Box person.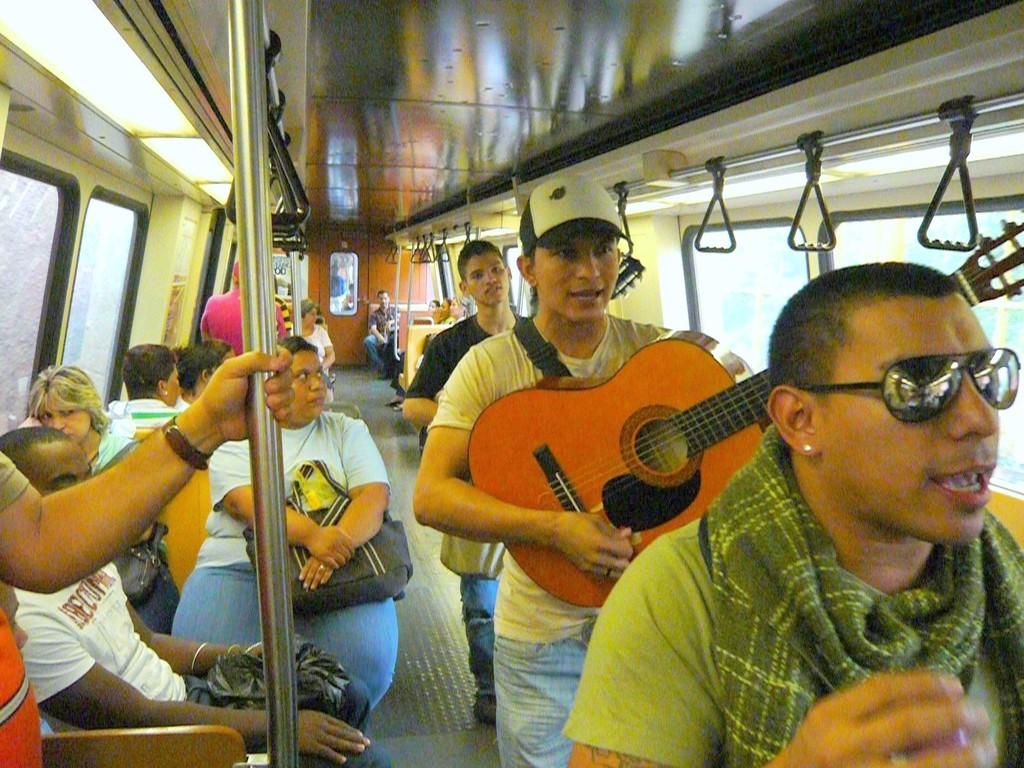
left=344, top=280, right=364, bottom=312.
